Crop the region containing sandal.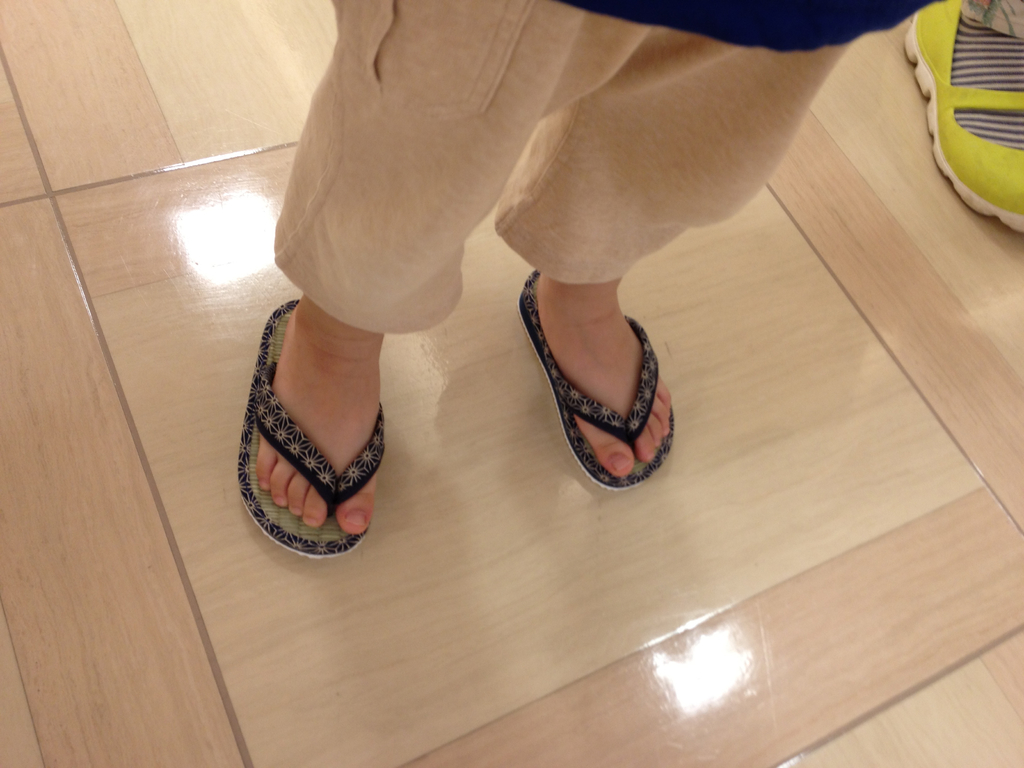
Crop region: crop(508, 274, 700, 495).
